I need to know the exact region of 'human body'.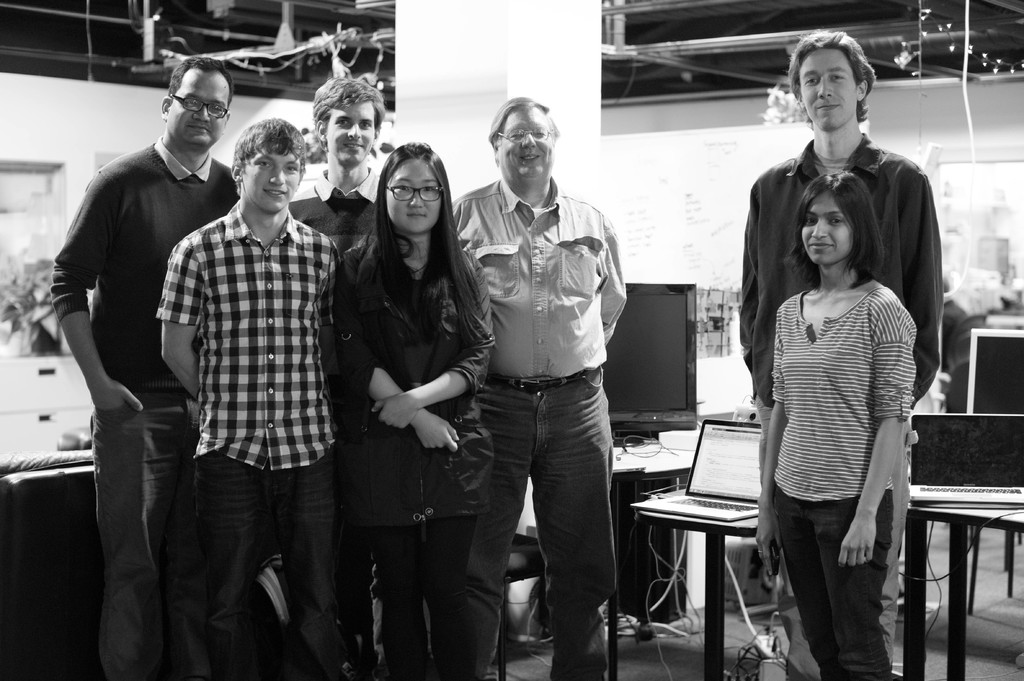
Region: region(740, 24, 946, 680).
